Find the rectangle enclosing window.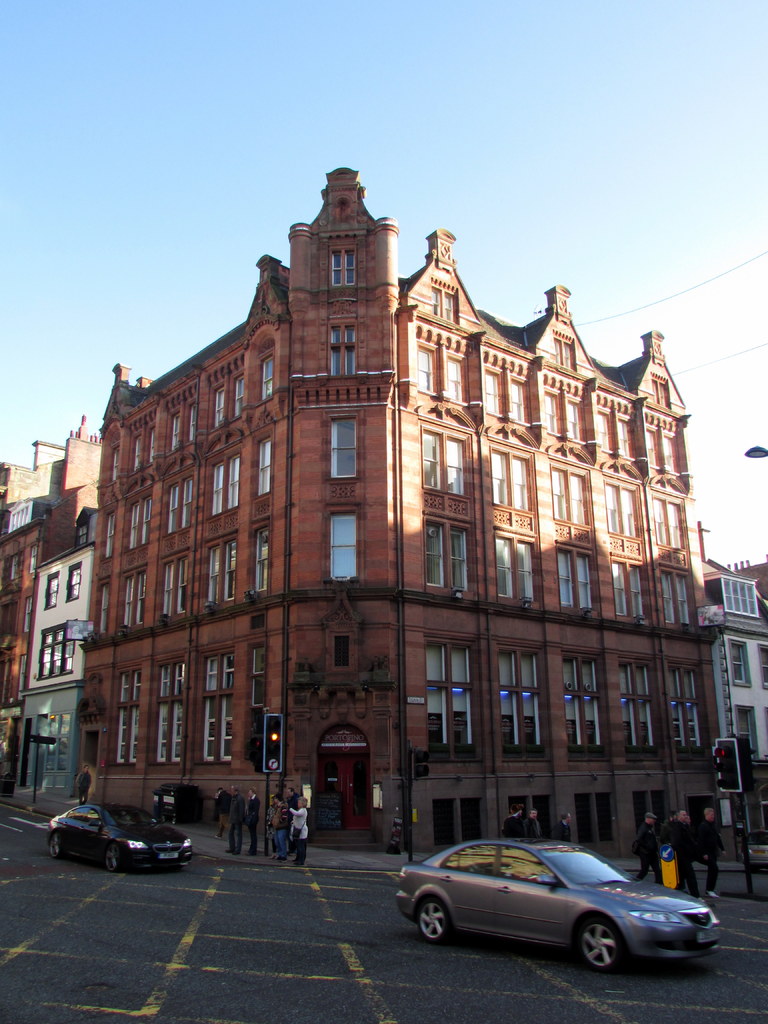
l=652, t=496, r=682, b=547.
